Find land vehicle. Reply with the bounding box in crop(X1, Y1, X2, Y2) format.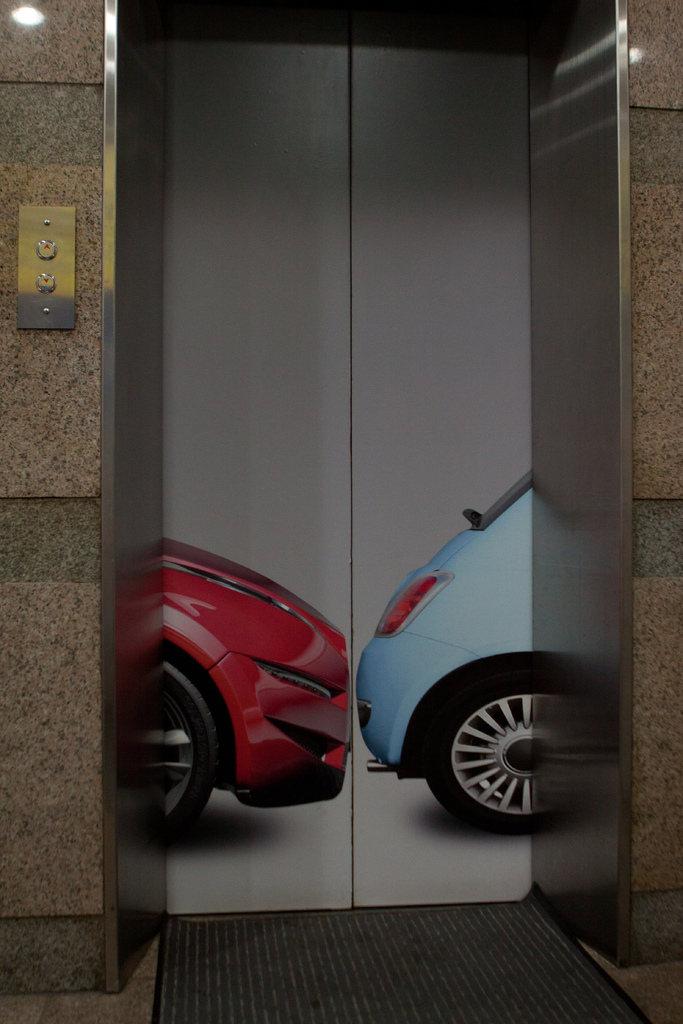
crop(157, 536, 357, 840).
